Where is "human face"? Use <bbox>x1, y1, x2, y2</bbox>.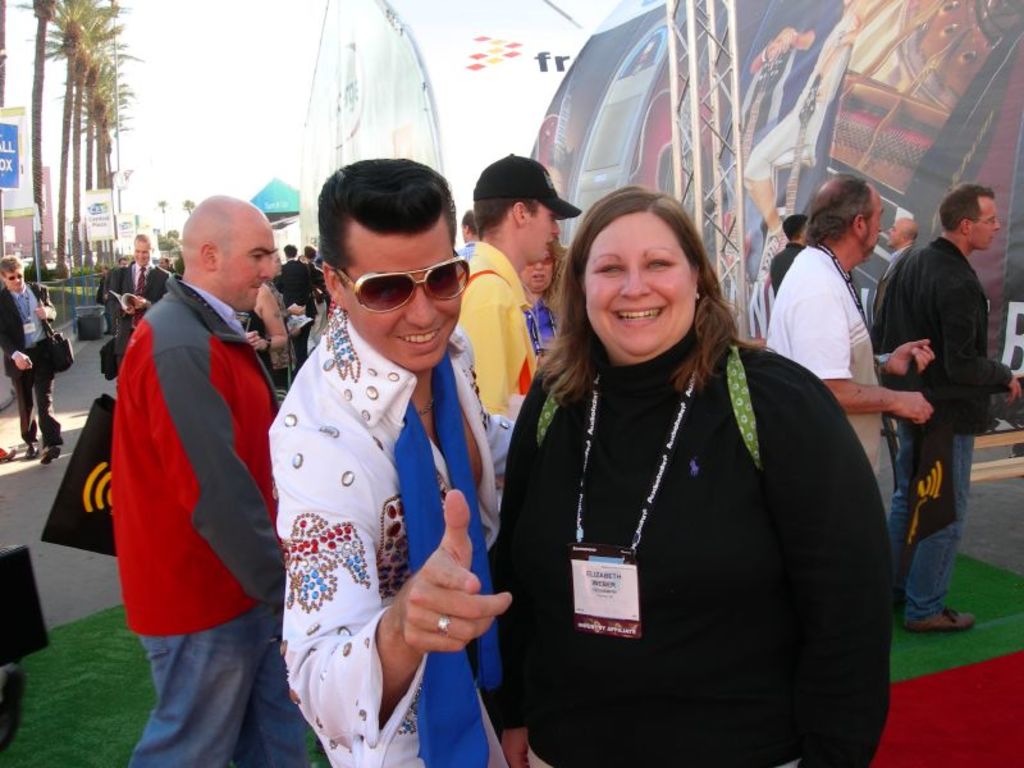
<bbox>526, 247, 556, 292</bbox>.
